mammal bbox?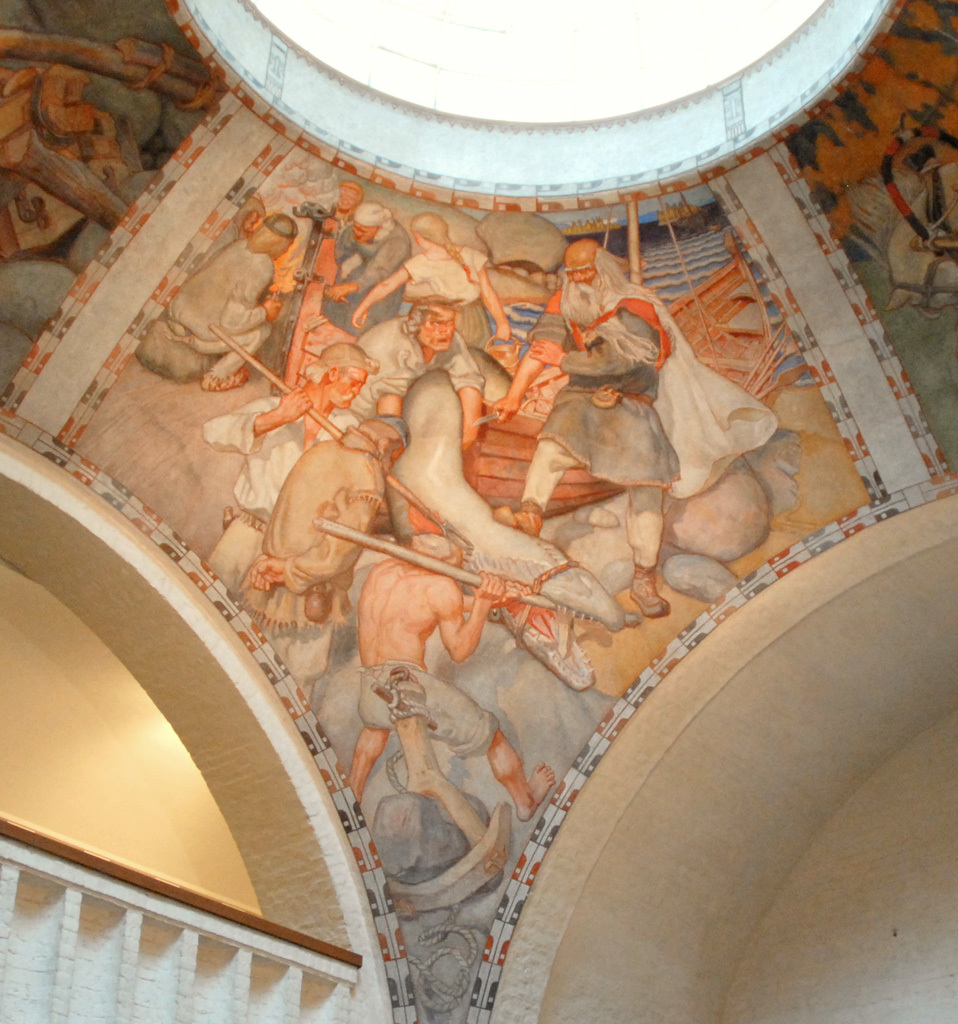
bbox=(496, 237, 780, 617)
